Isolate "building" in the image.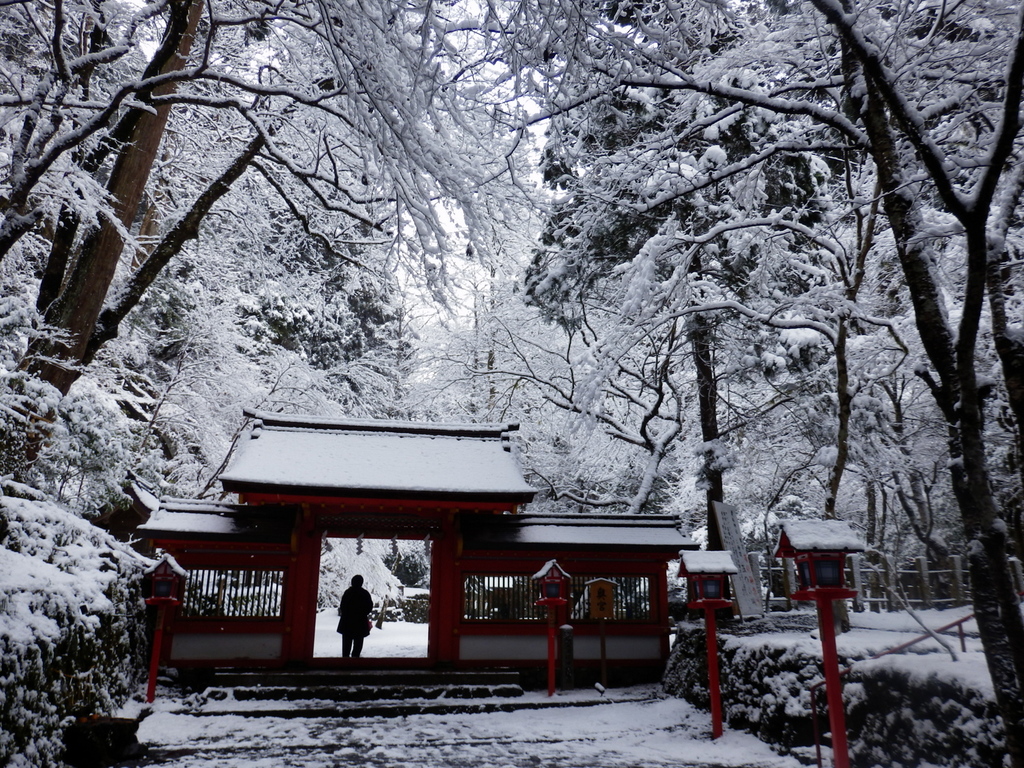
Isolated region: l=134, t=409, r=690, b=696.
